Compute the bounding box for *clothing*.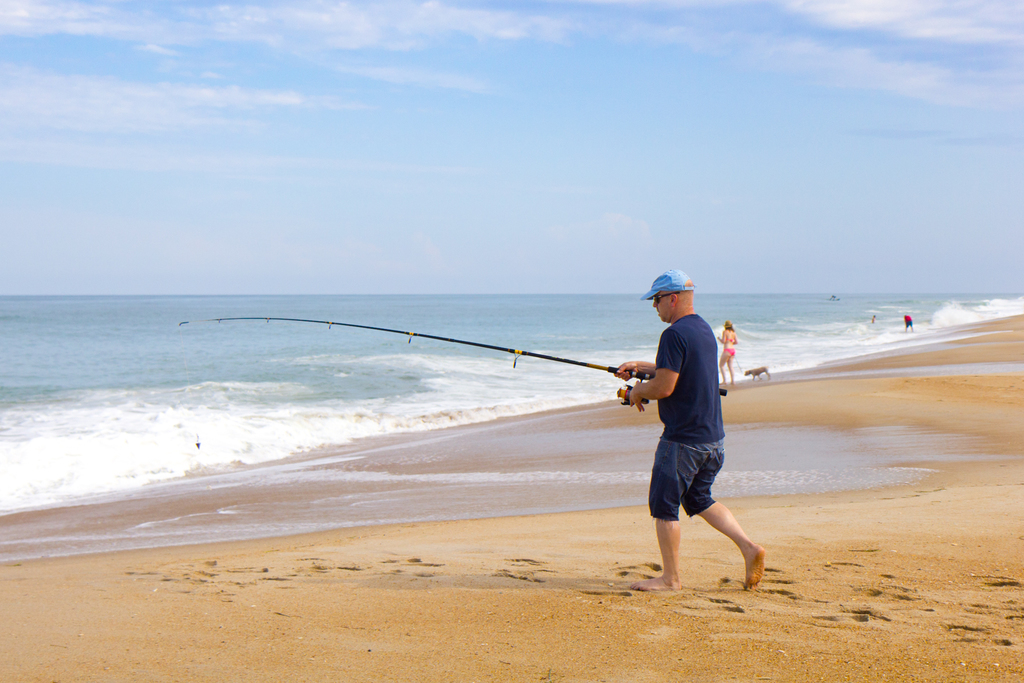
630:310:720:519.
